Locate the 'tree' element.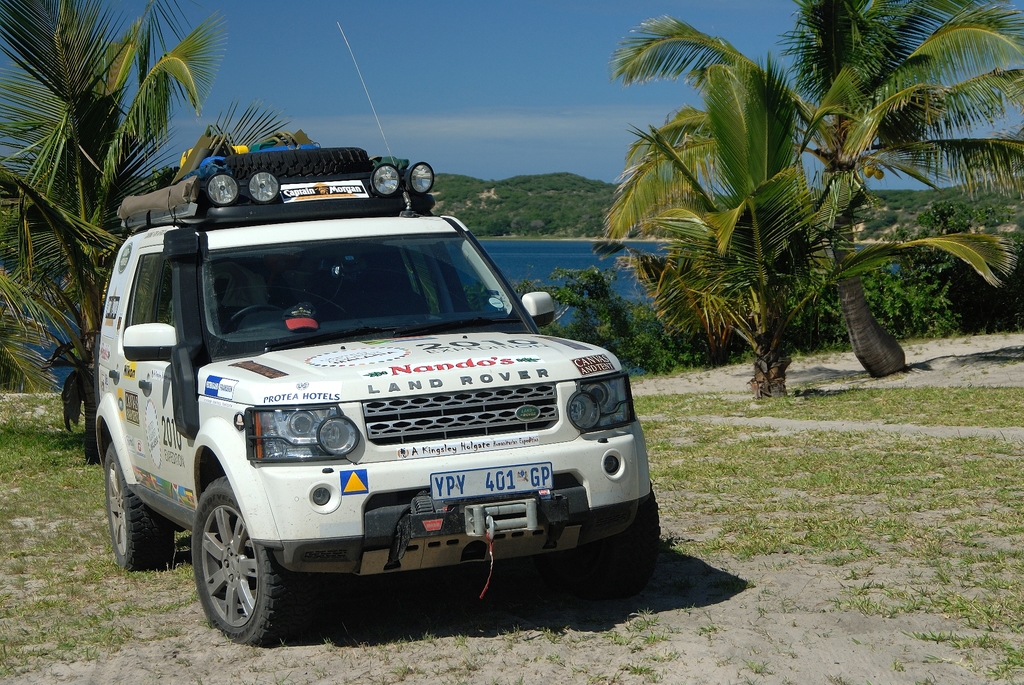
Element bbox: BBox(0, 0, 248, 462).
